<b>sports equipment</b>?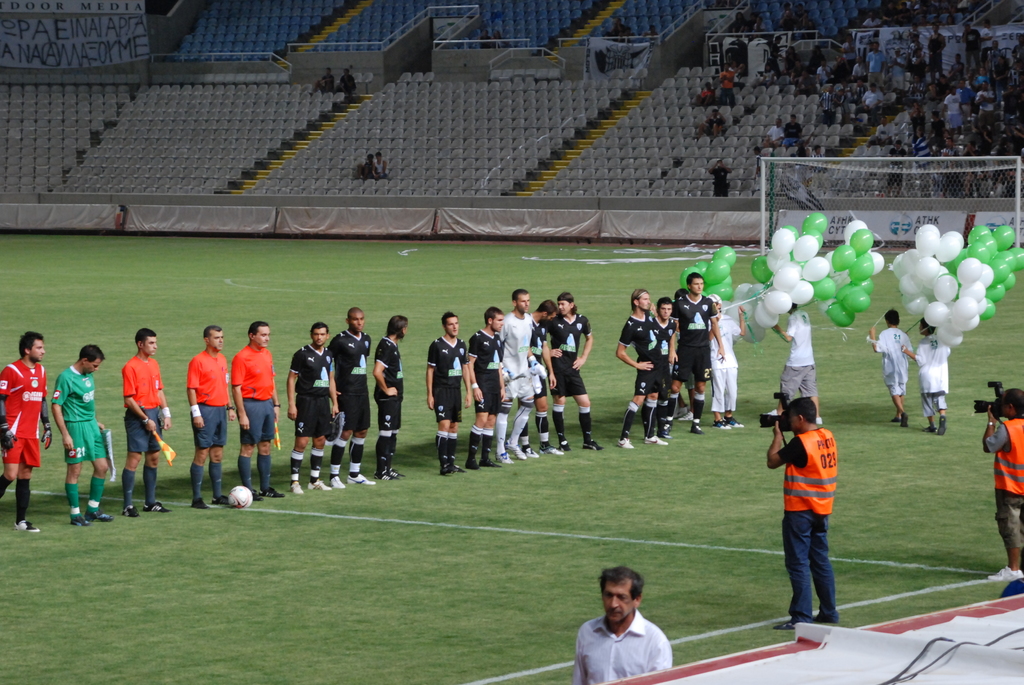
x1=227 y1=487 x2=254 y2=507
